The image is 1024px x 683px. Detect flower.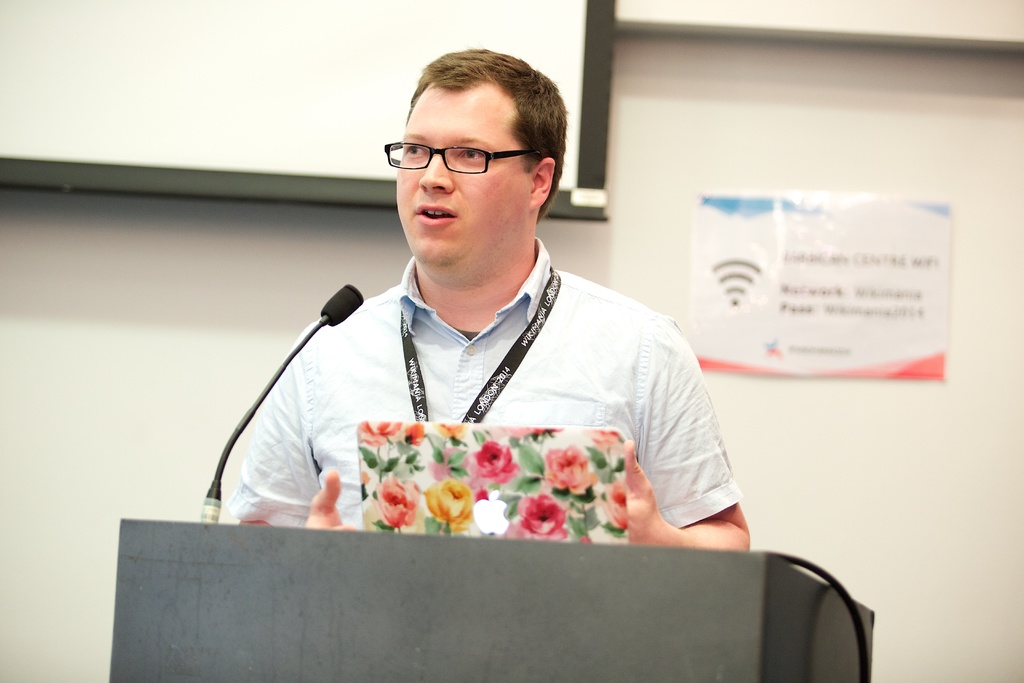
Detection: pyautogui.locateOnScreen(356, 423, 400, 444).
